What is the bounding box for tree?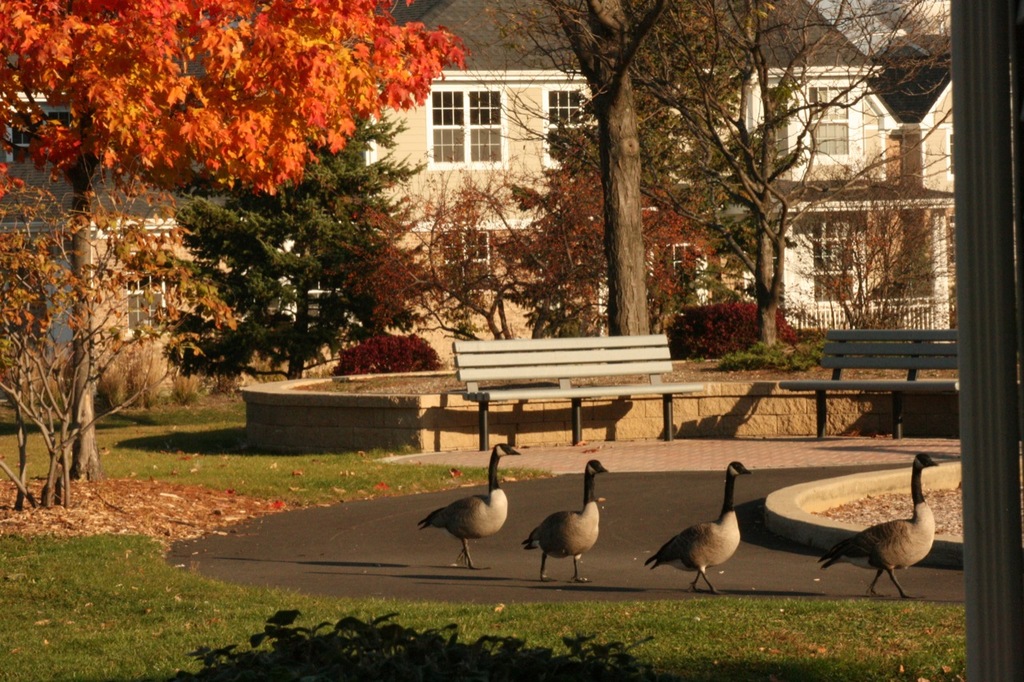
box(336, 126, 741, 339).
